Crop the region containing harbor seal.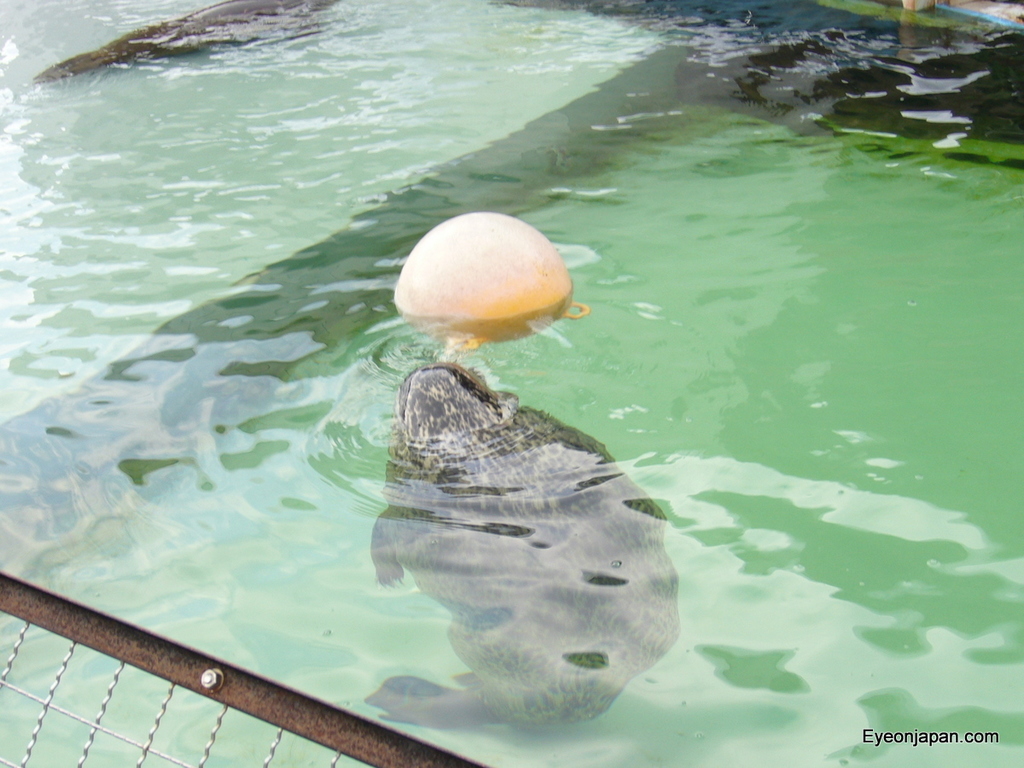
Crop region: x1=323, y1=338, x2=682, y2=730.
